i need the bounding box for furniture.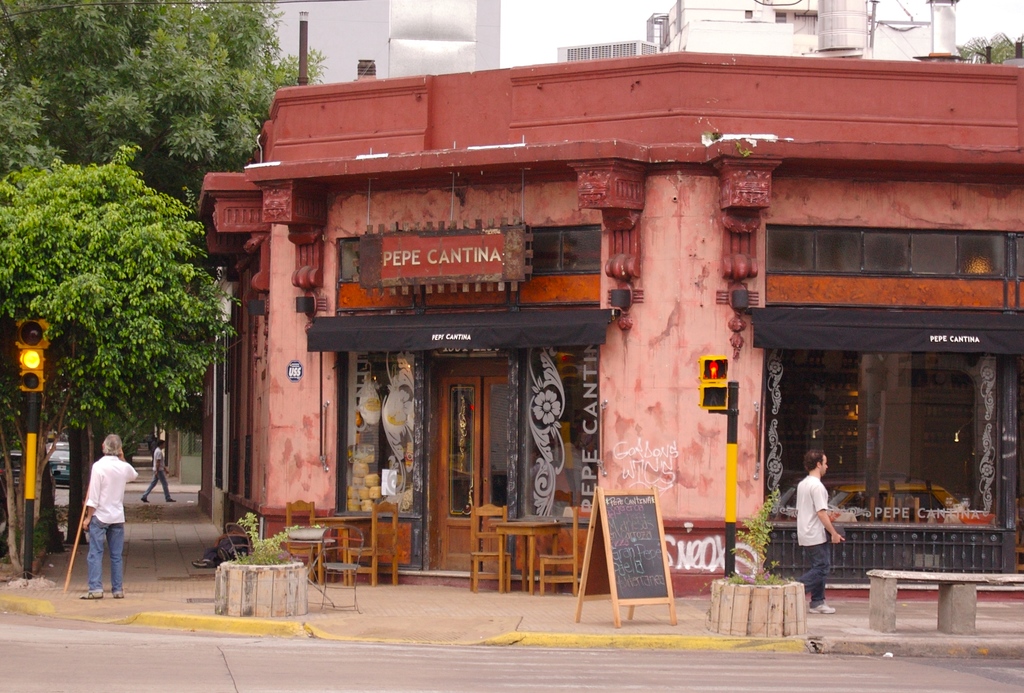
Here it is: 468:501:512:591.
